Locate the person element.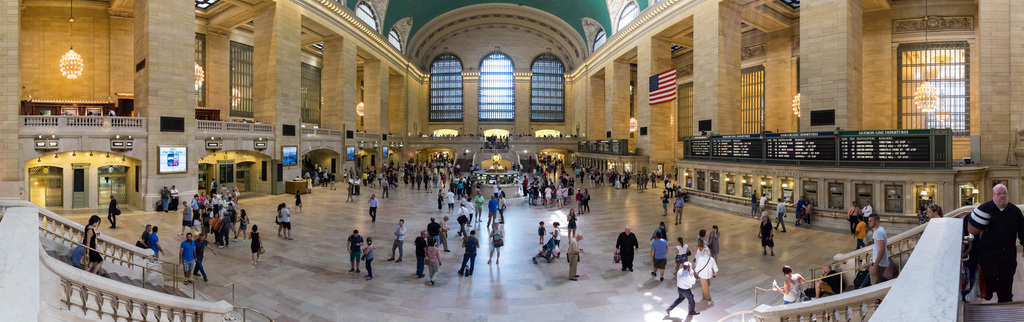
Element bbox: (left=458, top=204, right=468, bottom=236).
